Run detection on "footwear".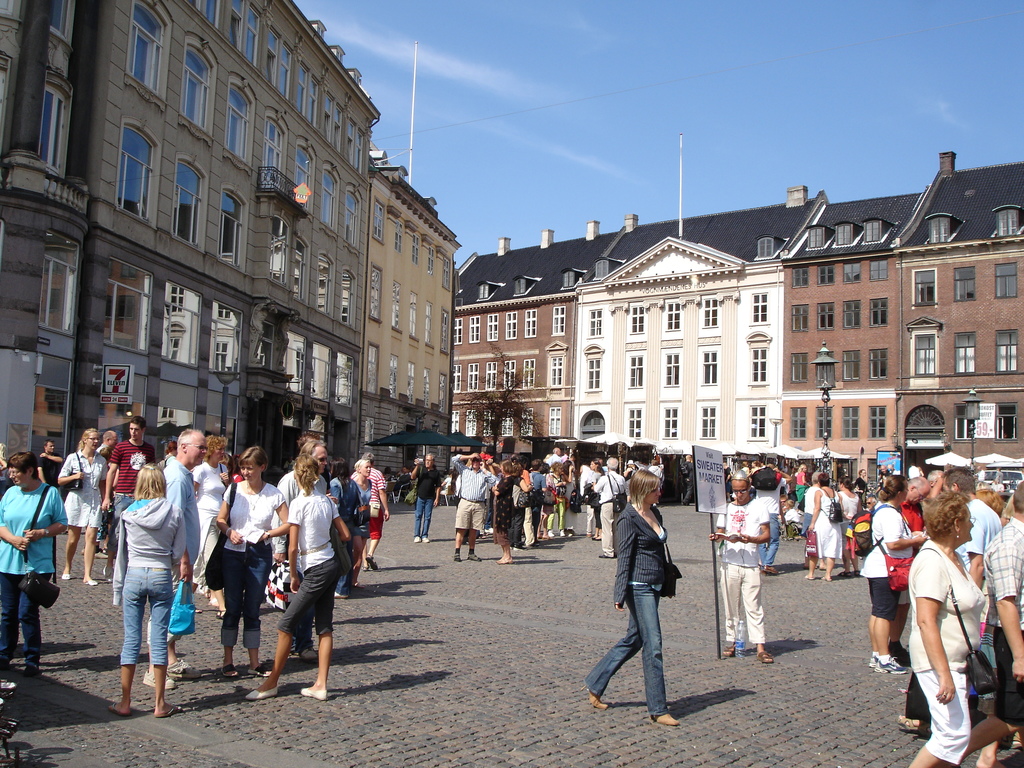
Result: 764:565:780:573.
